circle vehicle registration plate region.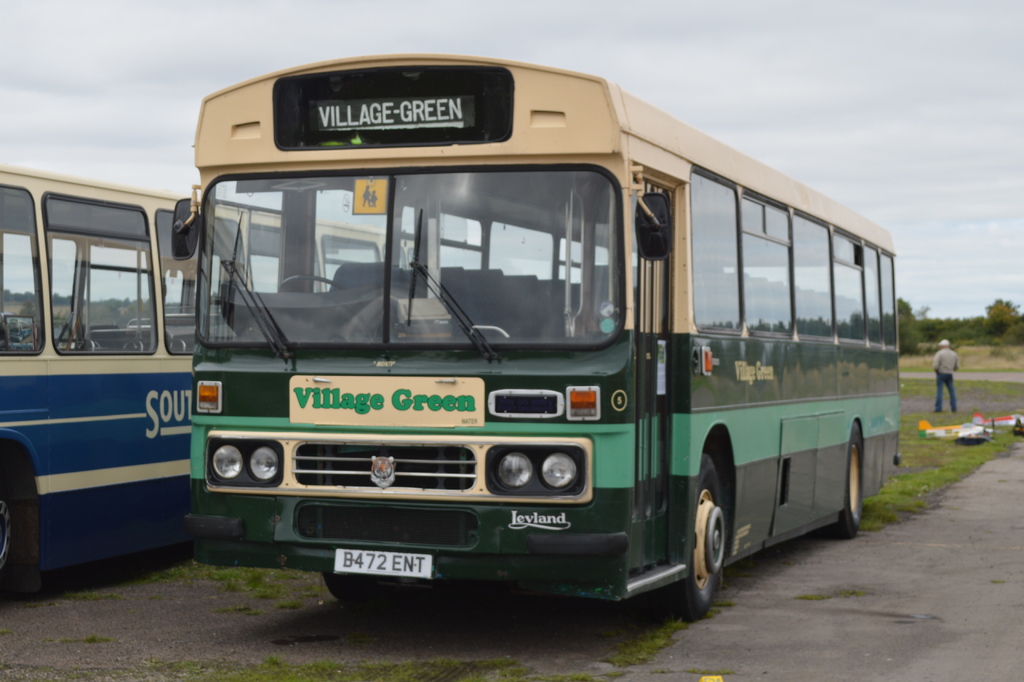
Region: <bbox>333, 547, 429, 580</bbox>.
